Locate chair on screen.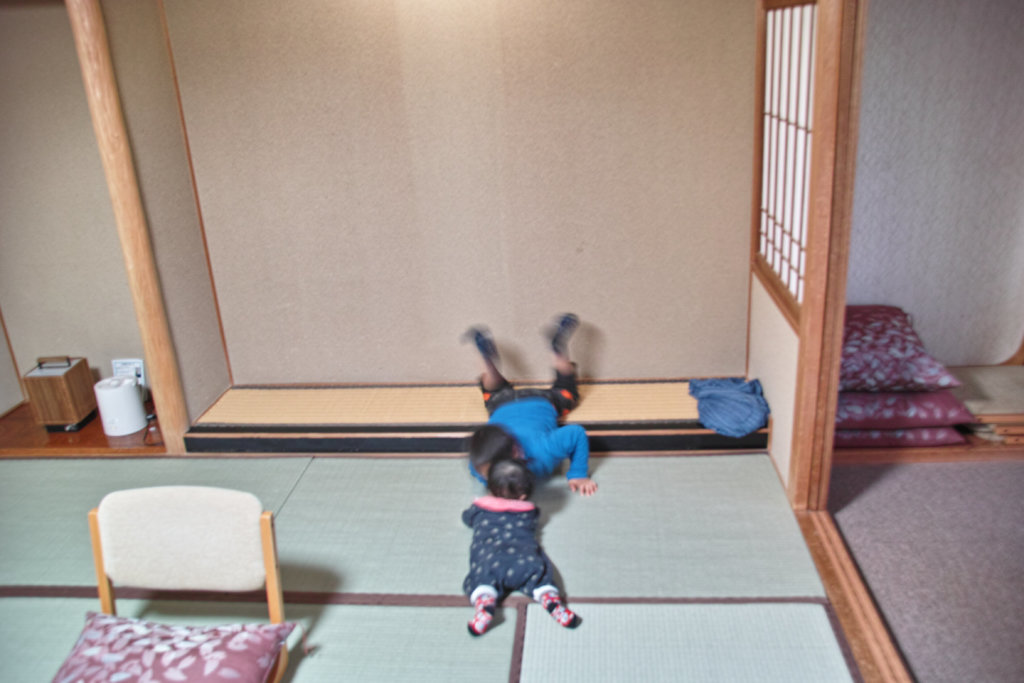
On screen at BBox(42, 487, 294, 682).
